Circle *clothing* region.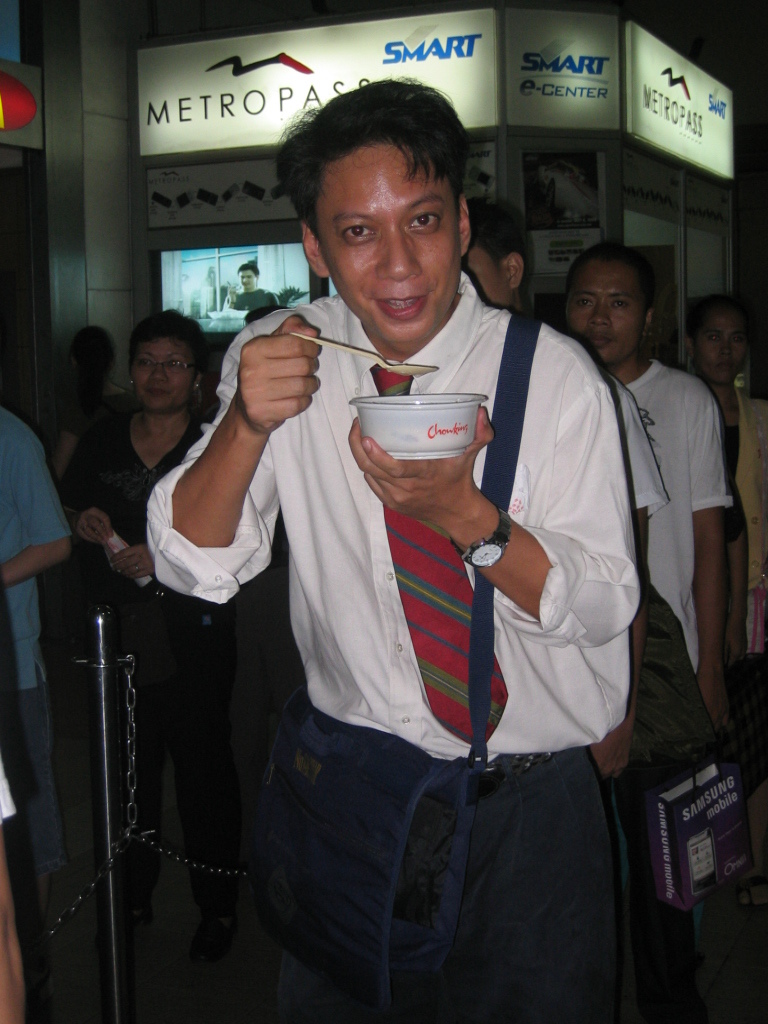
Region: Rect(0, 402, 74, 881).
